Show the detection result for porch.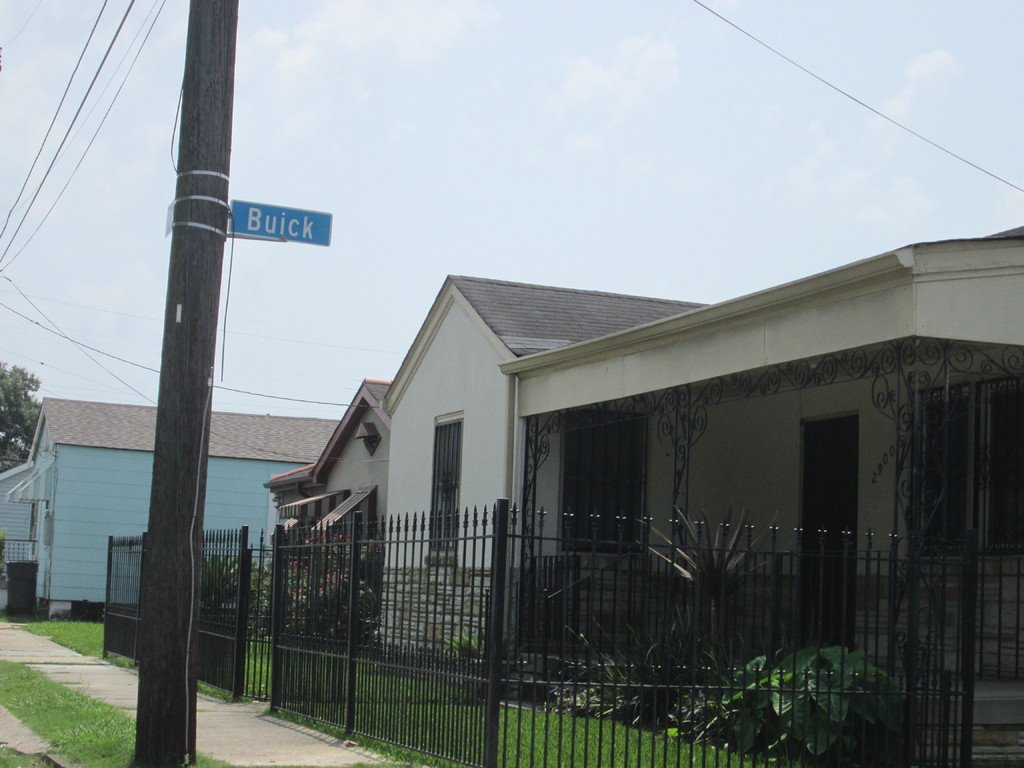
pyautogui.locateOnScreen(96, 491, 1023, 767).
